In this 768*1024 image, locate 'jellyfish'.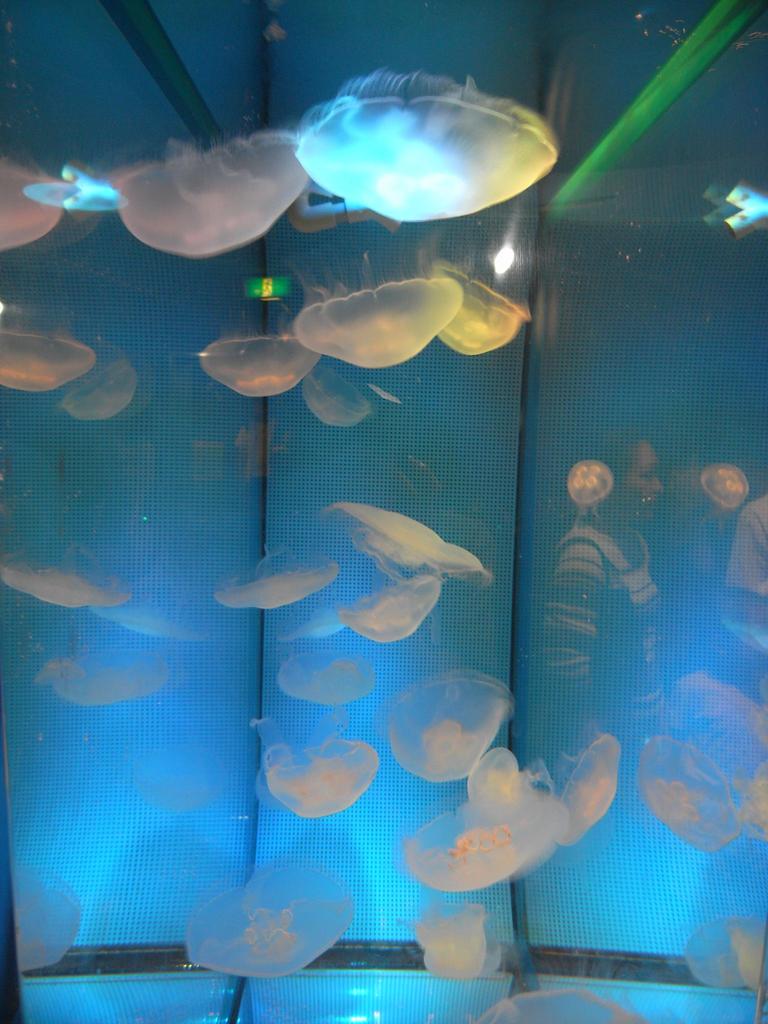
Bounding box: [217,547,347,620].
